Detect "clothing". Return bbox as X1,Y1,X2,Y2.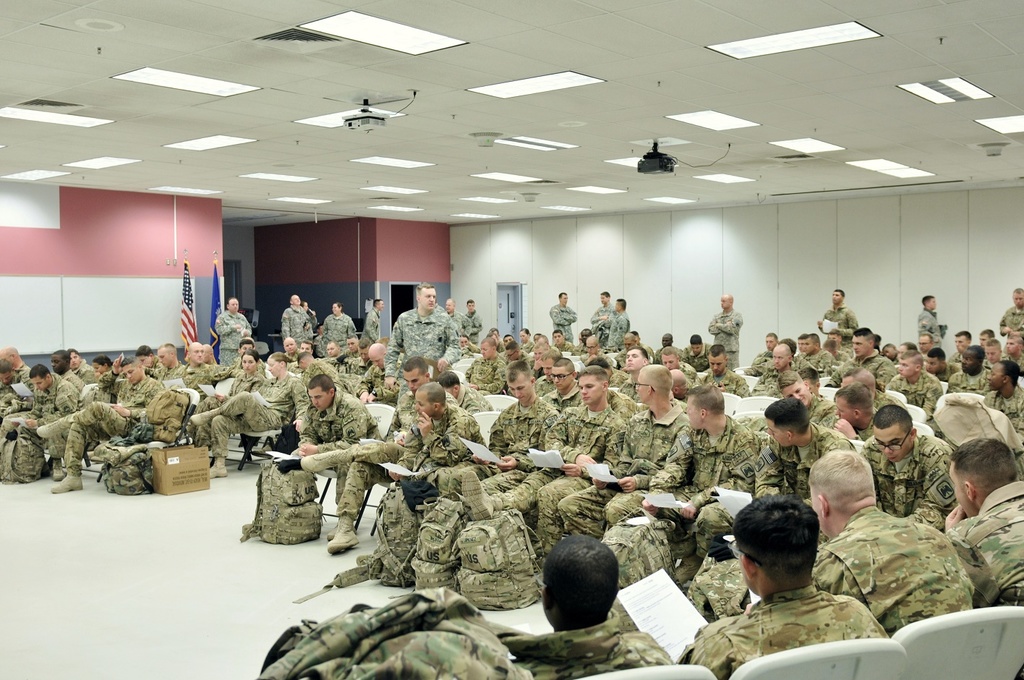
362,307,380,340.
